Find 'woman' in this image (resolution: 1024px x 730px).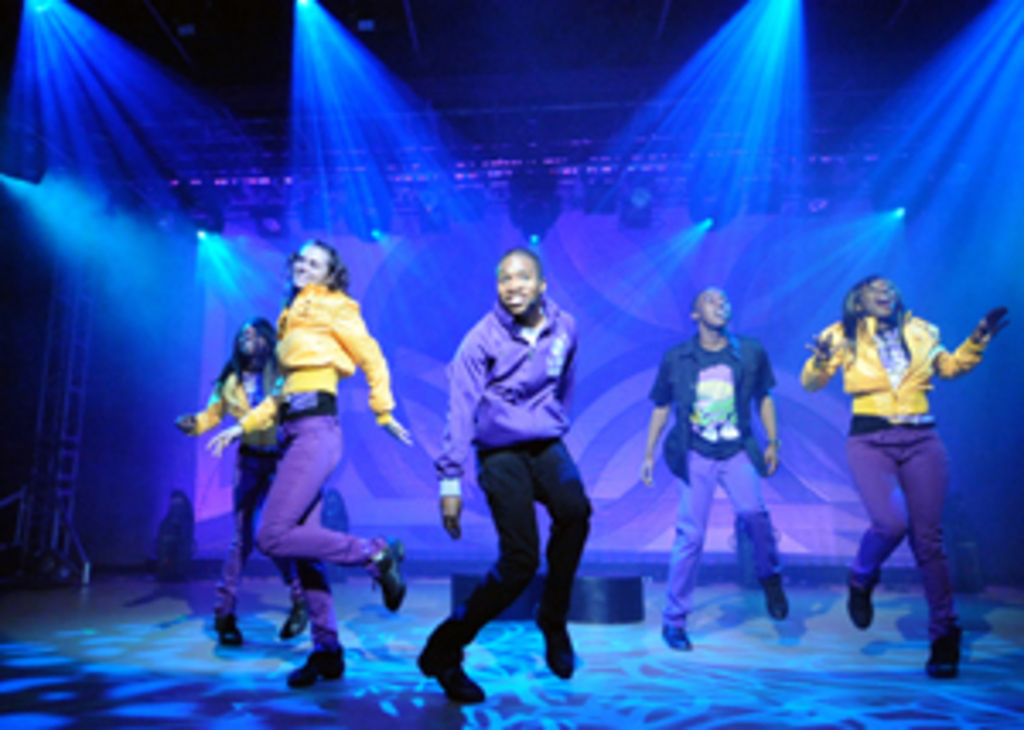
{"x1": 171, "y1": 317, "x2": 314, "y2": 638}.
